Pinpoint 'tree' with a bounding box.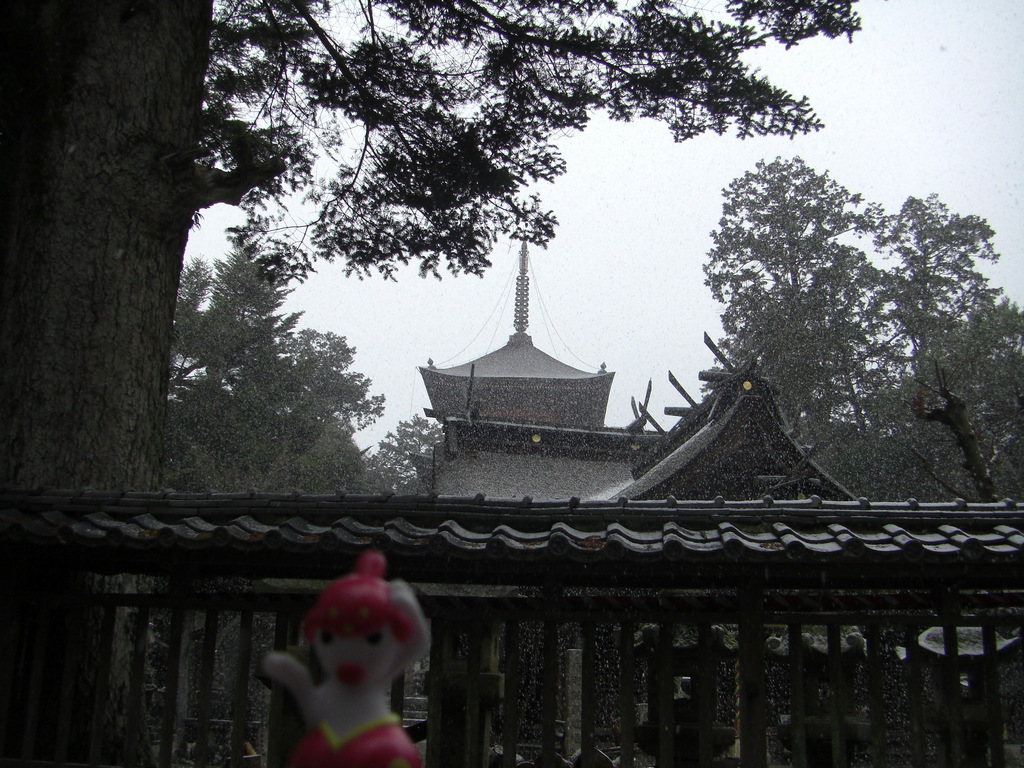
bbox(0, 0, 868, 728).
